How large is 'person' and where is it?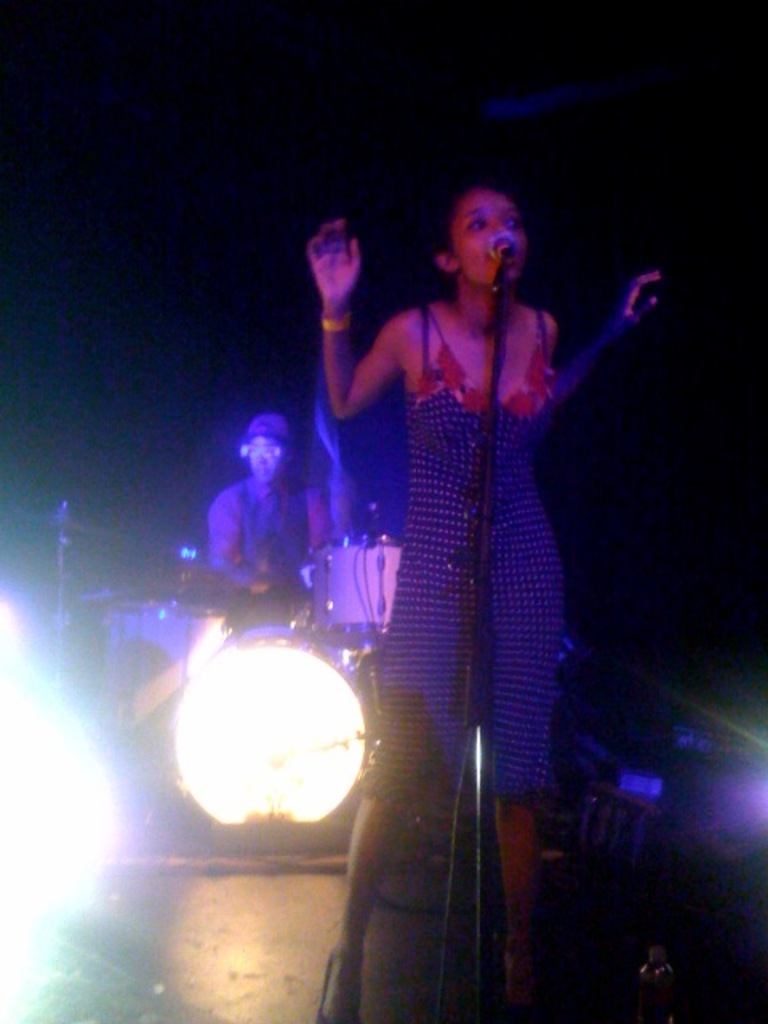
Bounding box: <bbox>198, 418, 330, 598</bbox>.
